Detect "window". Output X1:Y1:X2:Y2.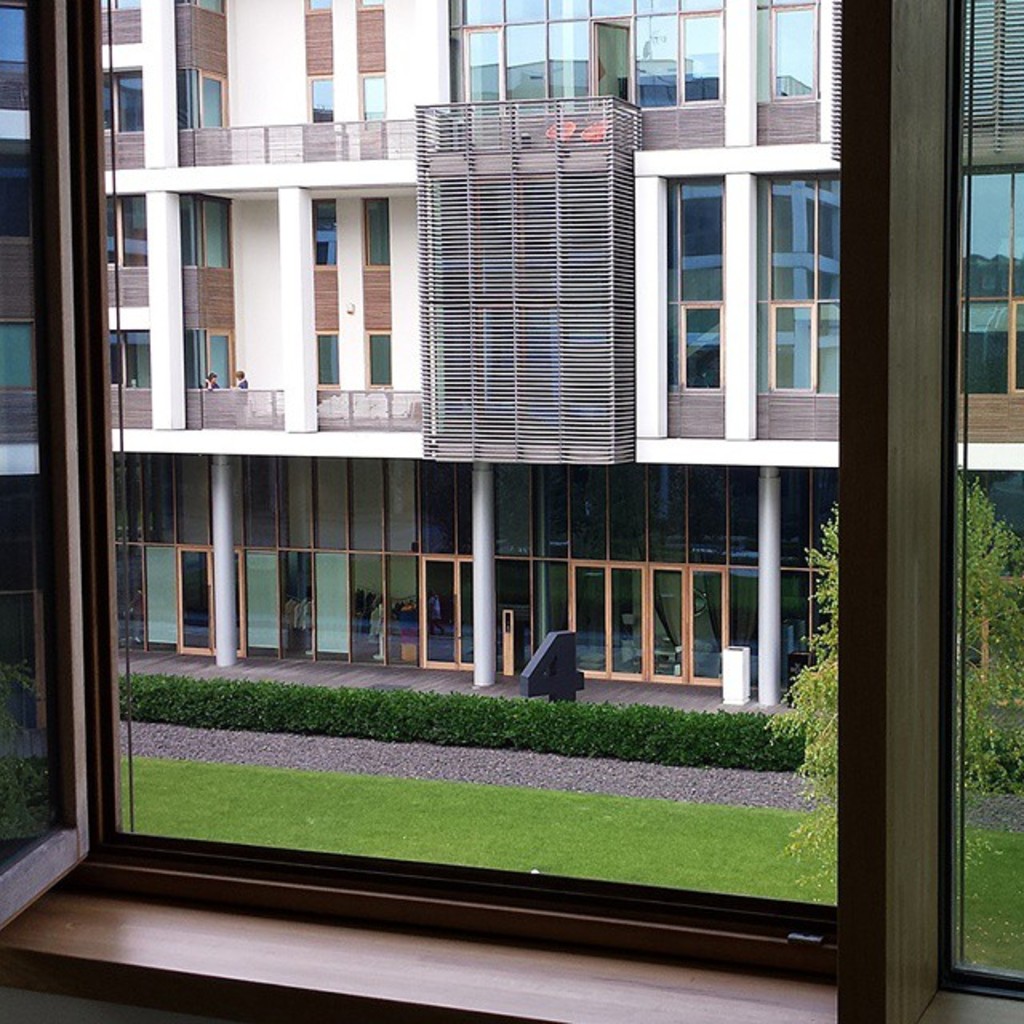
315:330:341:389.
